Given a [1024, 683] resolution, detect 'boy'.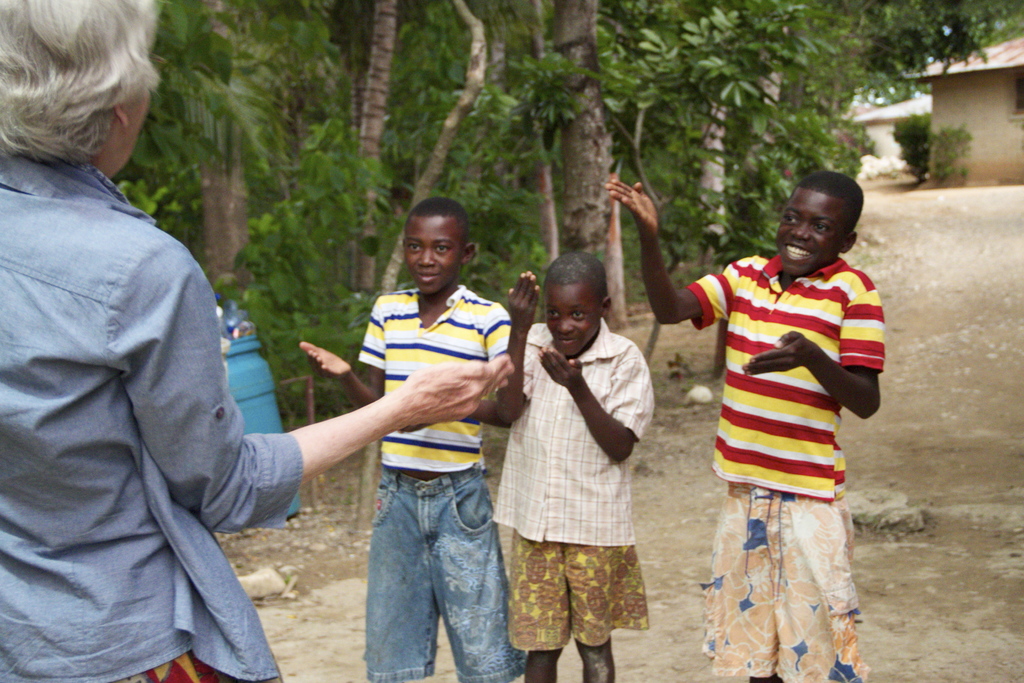
crop(604, 172, 892, 675).
